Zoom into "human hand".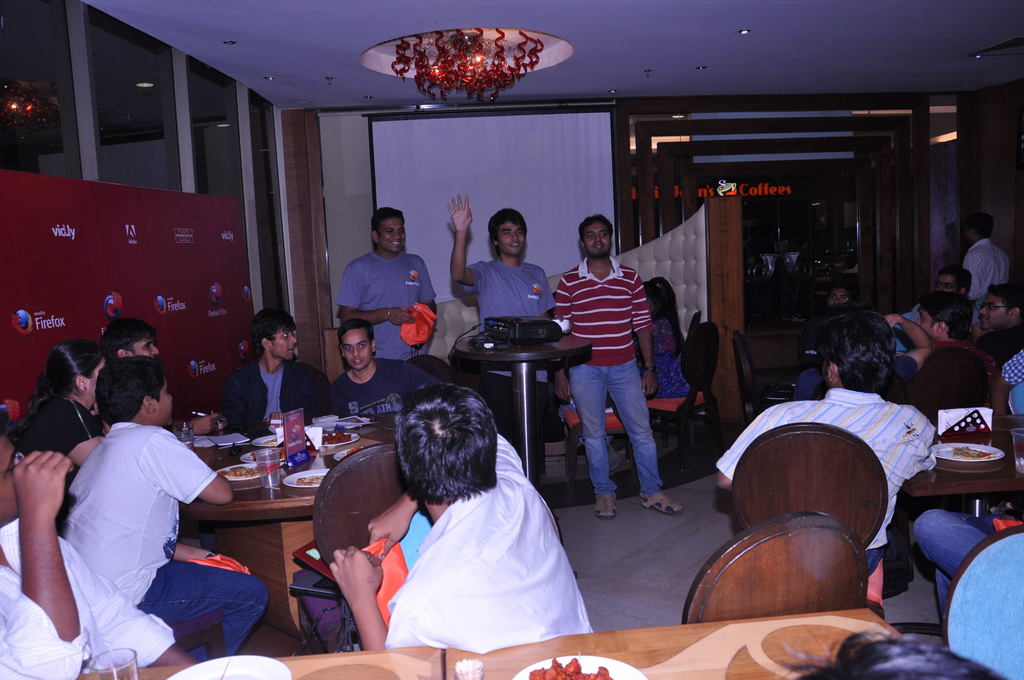
Zoom target: bbox=(550, 315, 573, 332).
